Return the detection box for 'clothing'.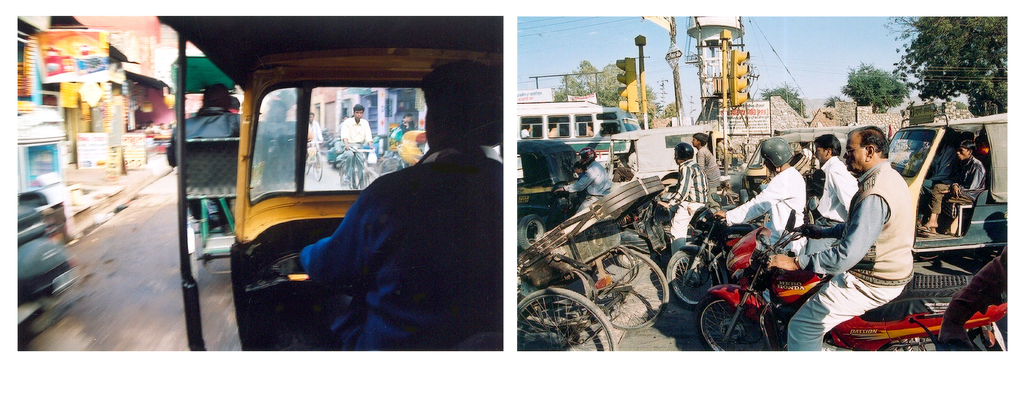
detection(297, 150, 512, 357).
